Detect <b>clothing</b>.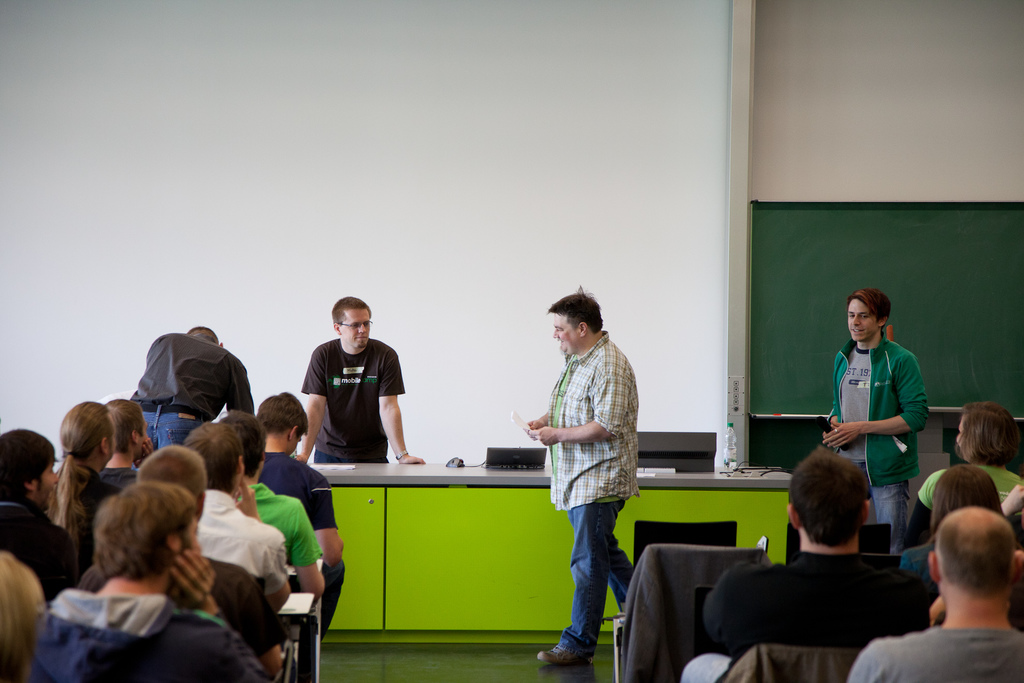
Detected at Rect(701, 551, 924, 659).
